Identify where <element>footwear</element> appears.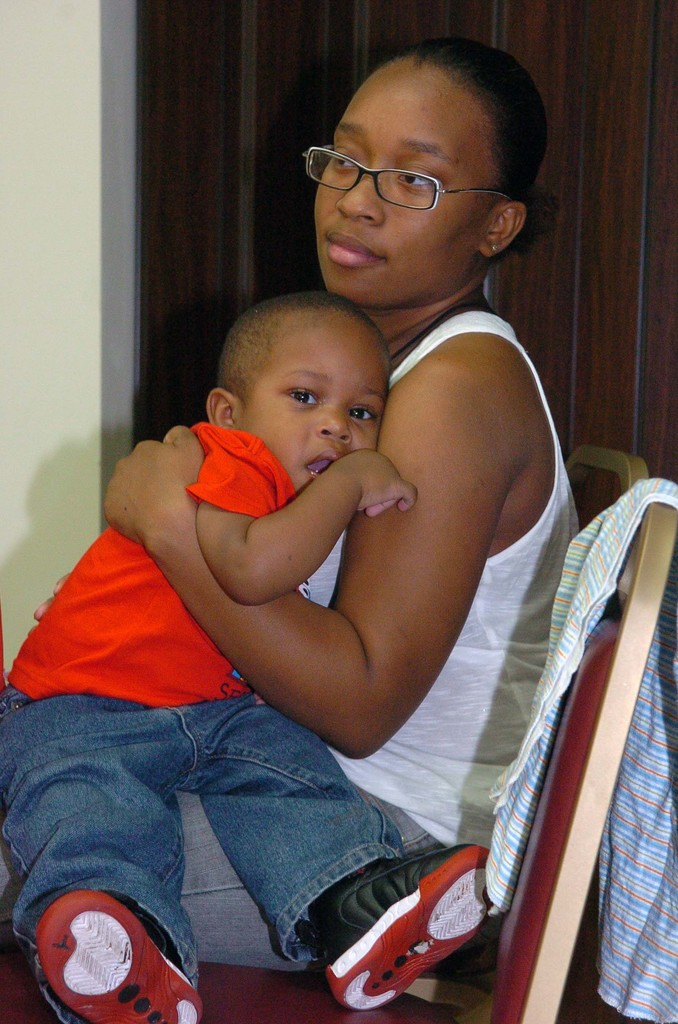
Appears at bbox=(321, 849, 496, 1015).
